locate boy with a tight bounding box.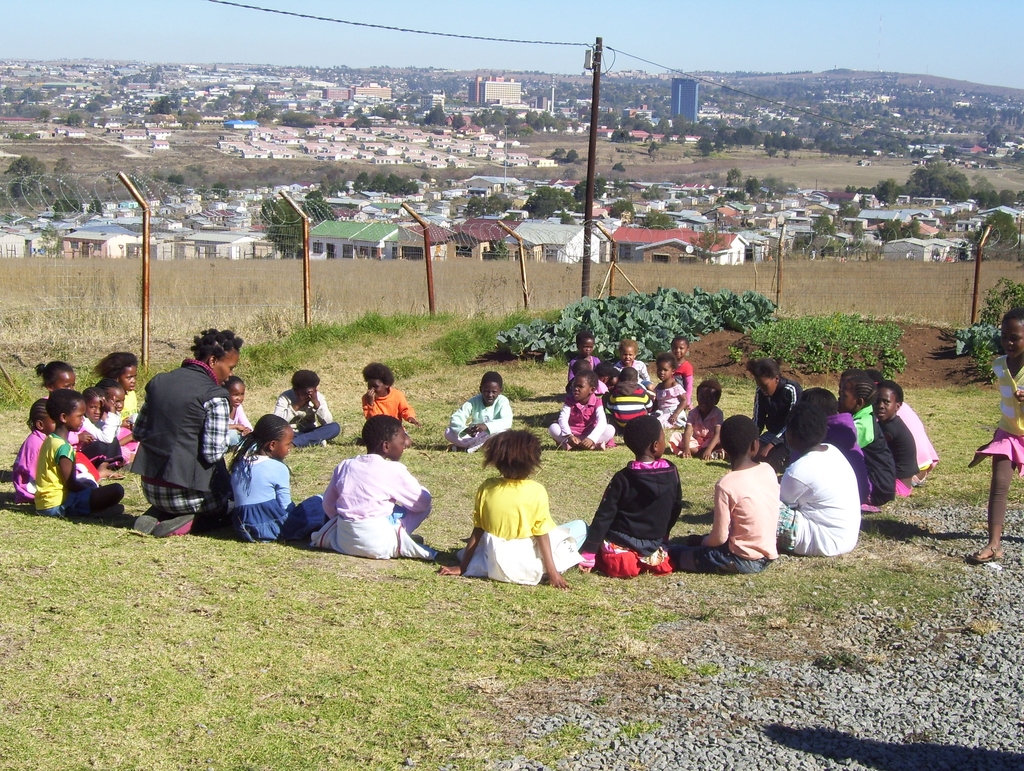
crop(301, 417, 440, 563).
